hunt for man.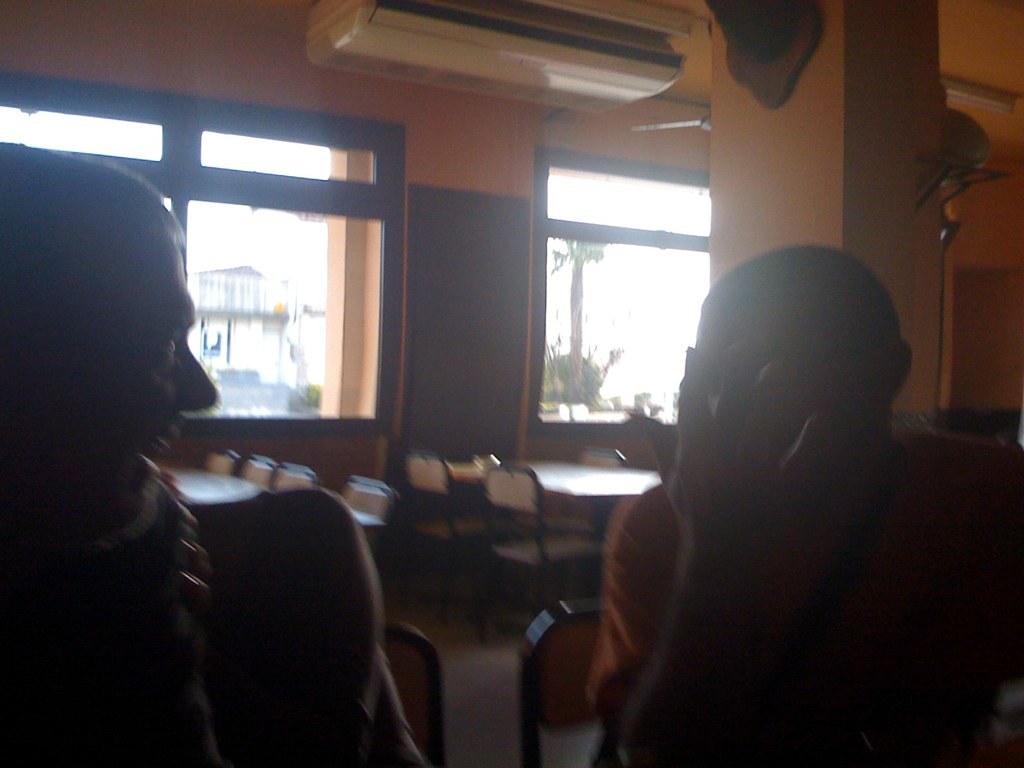
Hunted down at bbox=(0, 143, 223, 762).
